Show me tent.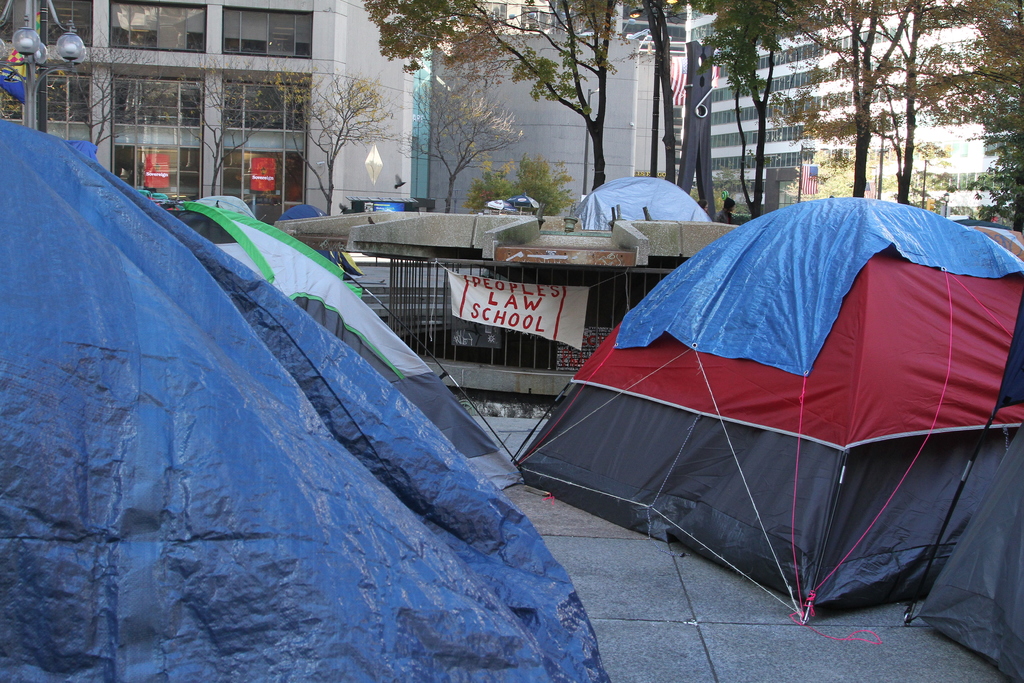
tent is here: 515/218/1002/617.
